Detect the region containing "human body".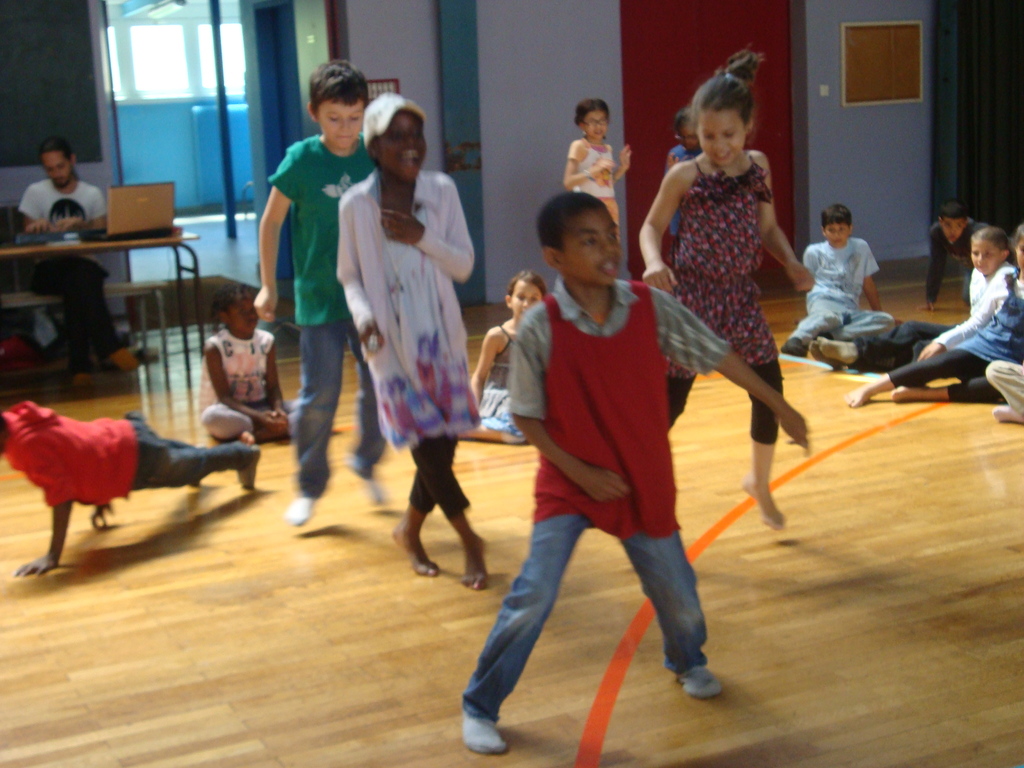
476 274 805 756.
